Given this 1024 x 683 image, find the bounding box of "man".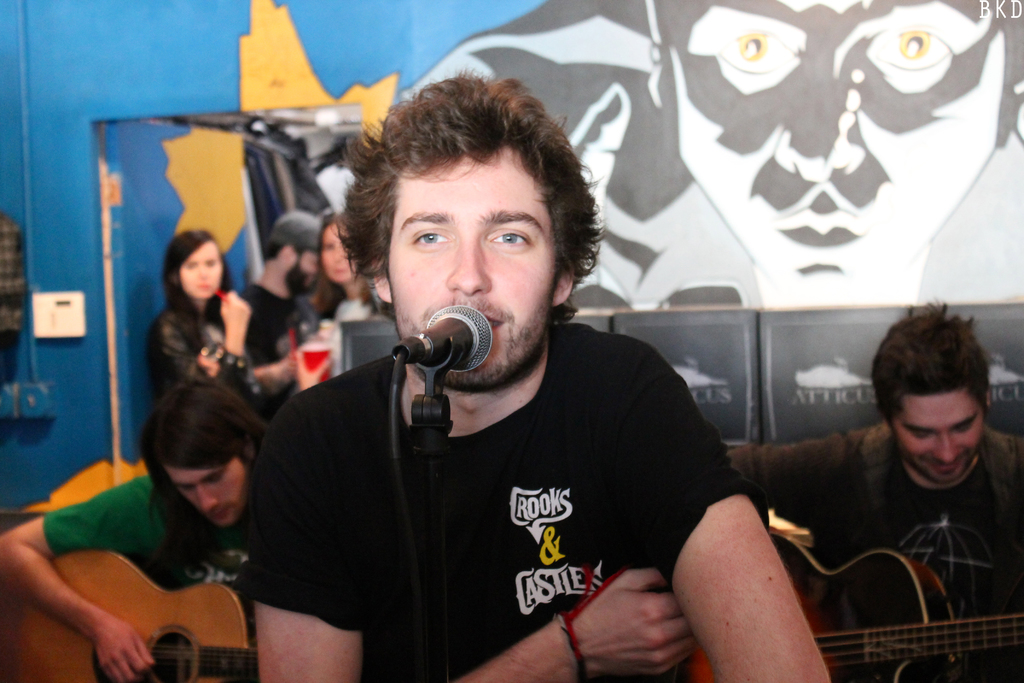
0:375:260:682.
